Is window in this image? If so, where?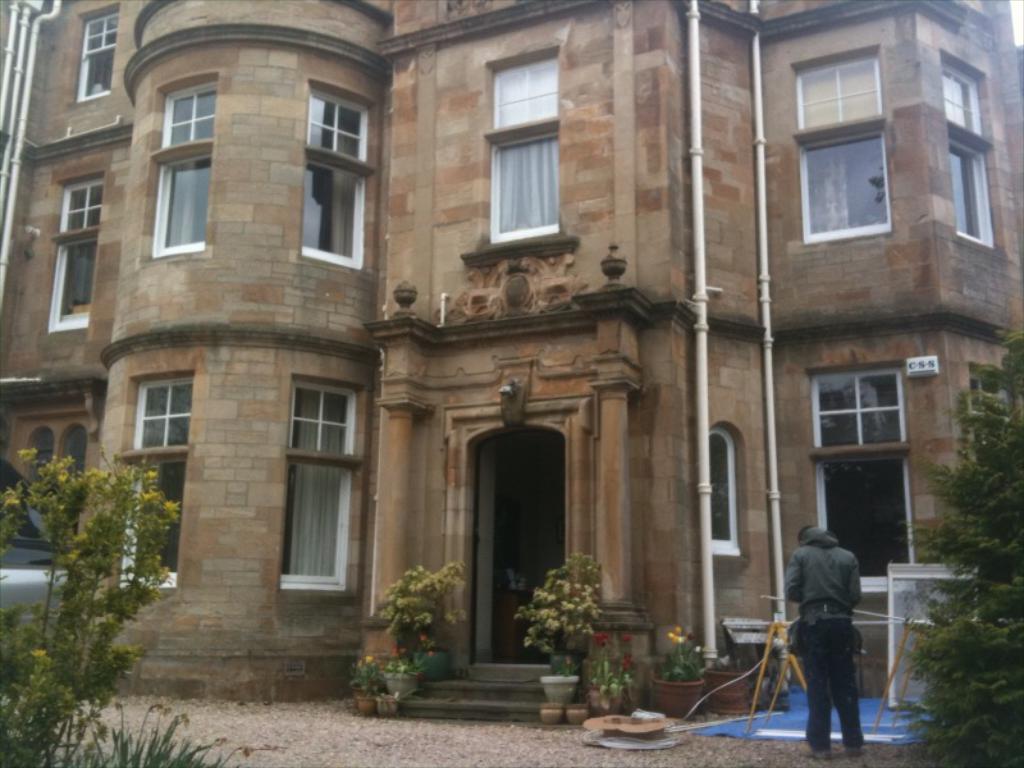
Yes, at pyautogui.locateOnScreen(302, 83, 376, 264).
